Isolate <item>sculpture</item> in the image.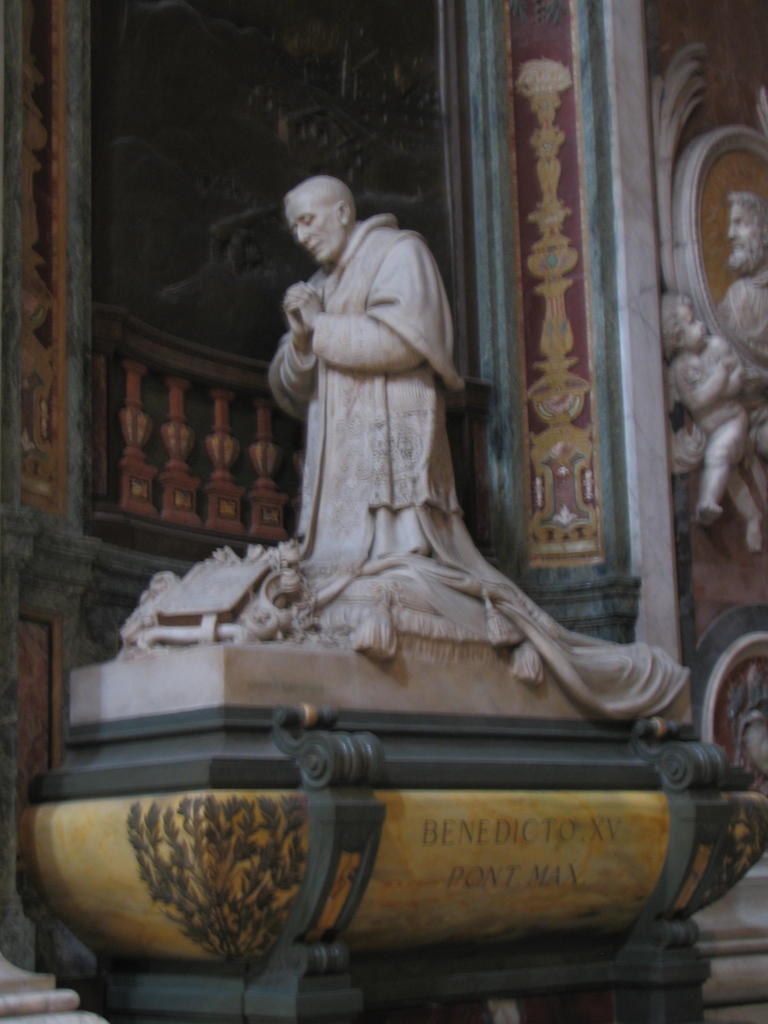
Isolated region: left=714, top=193, right=767, bottom=363.
